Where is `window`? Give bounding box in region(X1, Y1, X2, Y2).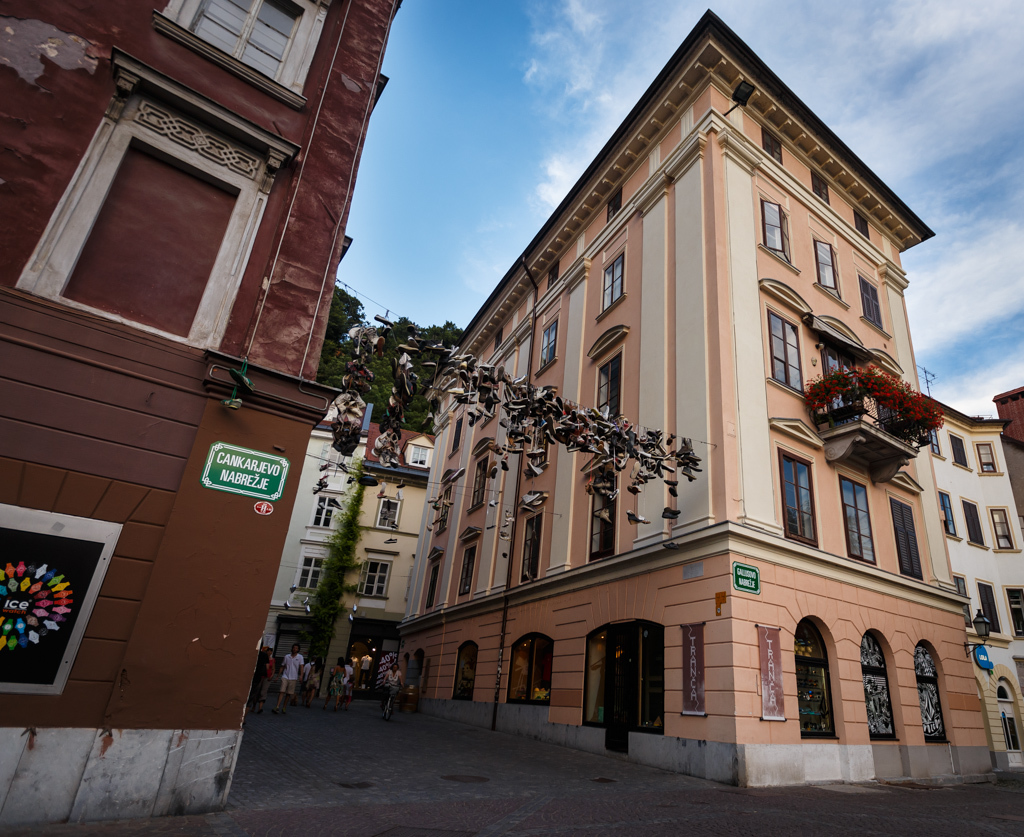
region(859, 266, 902, 339).
